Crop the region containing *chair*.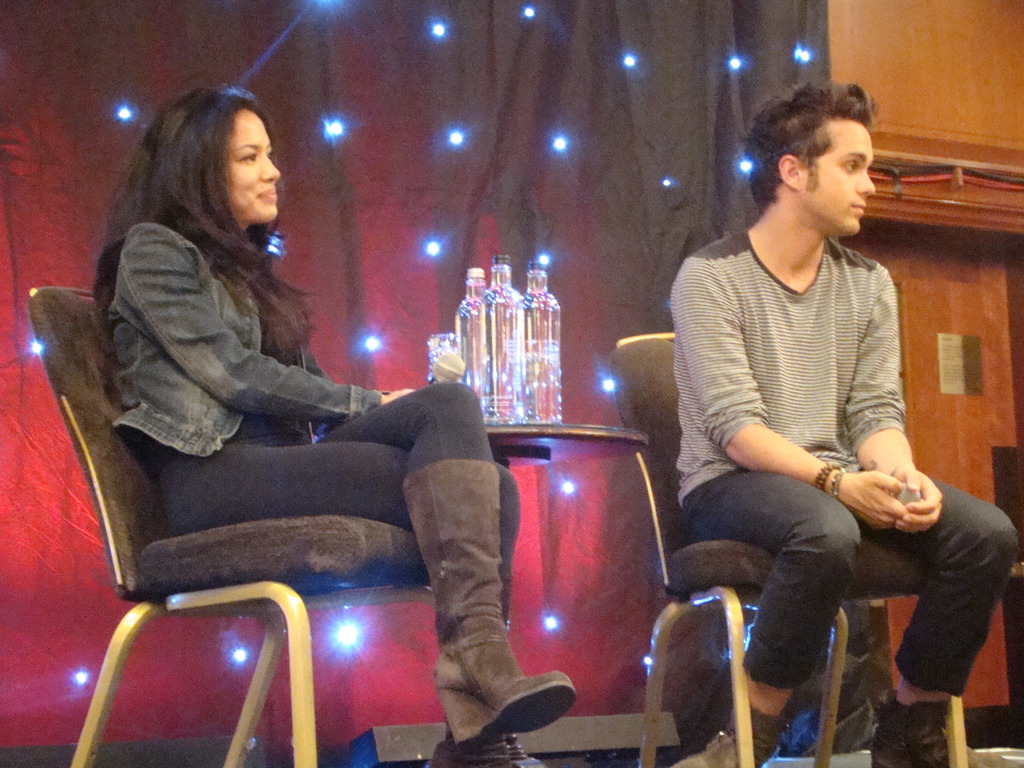
Crop region: box=[608, 328, 966, 767].
